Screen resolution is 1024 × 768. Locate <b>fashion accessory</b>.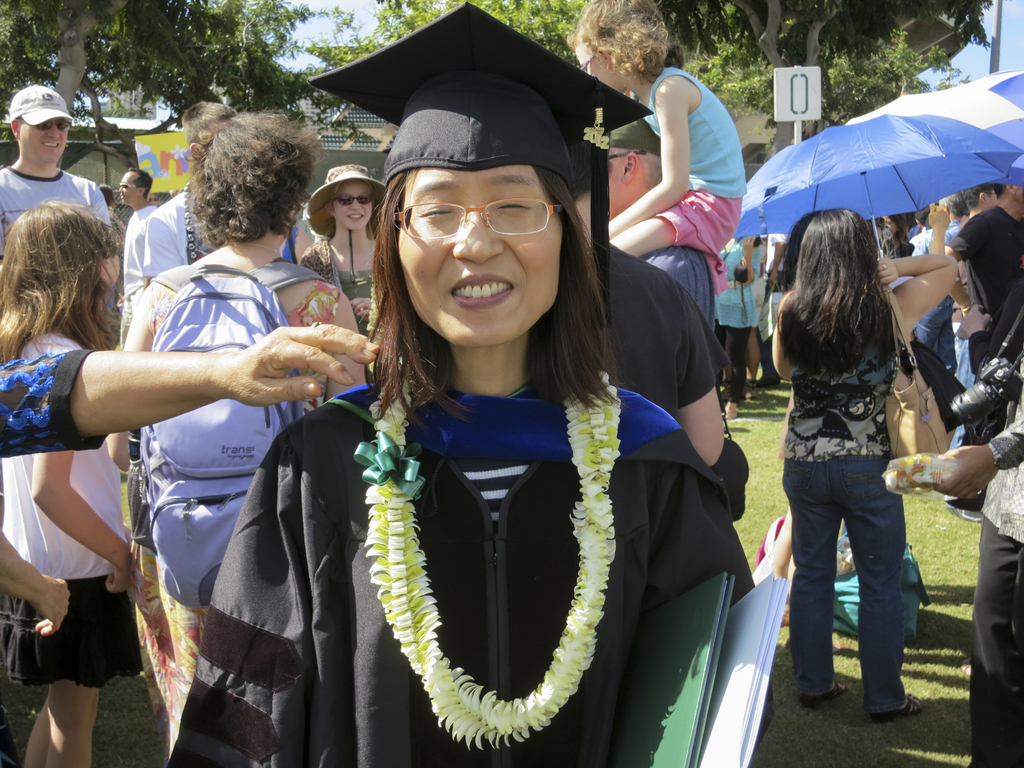
869:696:921:725.
